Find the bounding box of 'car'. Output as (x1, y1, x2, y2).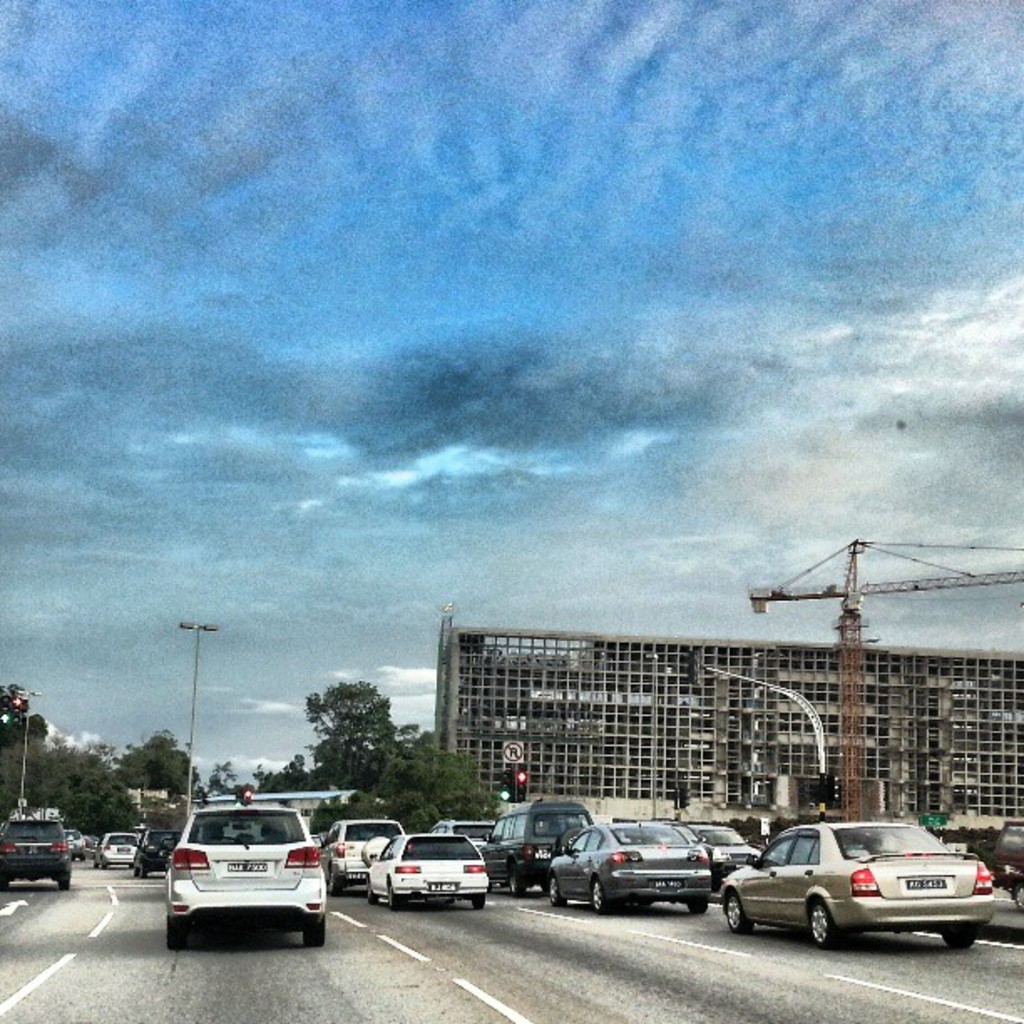
(718, 833, 1011, 957).
